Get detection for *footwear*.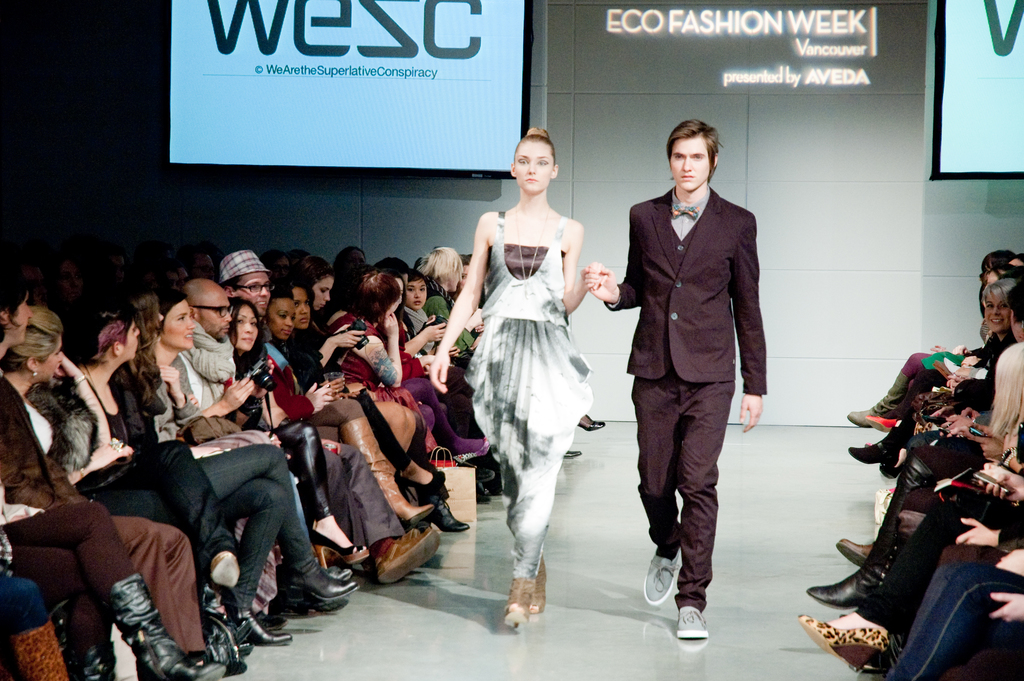
Detection: (left=312, top=527, right=374, bottom=573).
